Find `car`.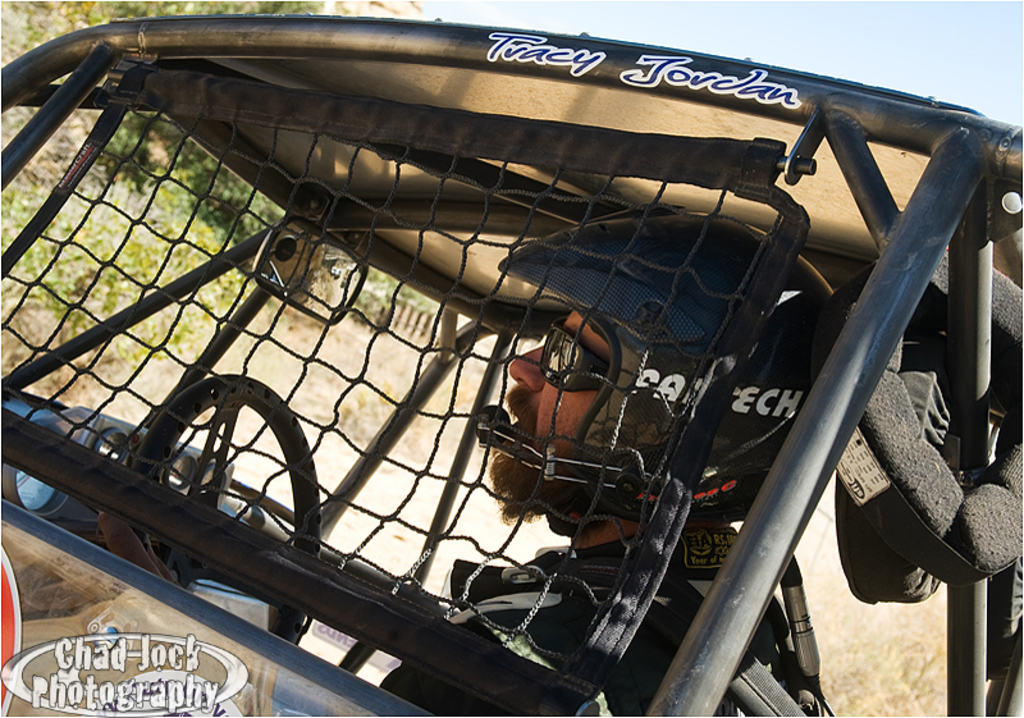
select_region(0, 13, 1023, 717).
